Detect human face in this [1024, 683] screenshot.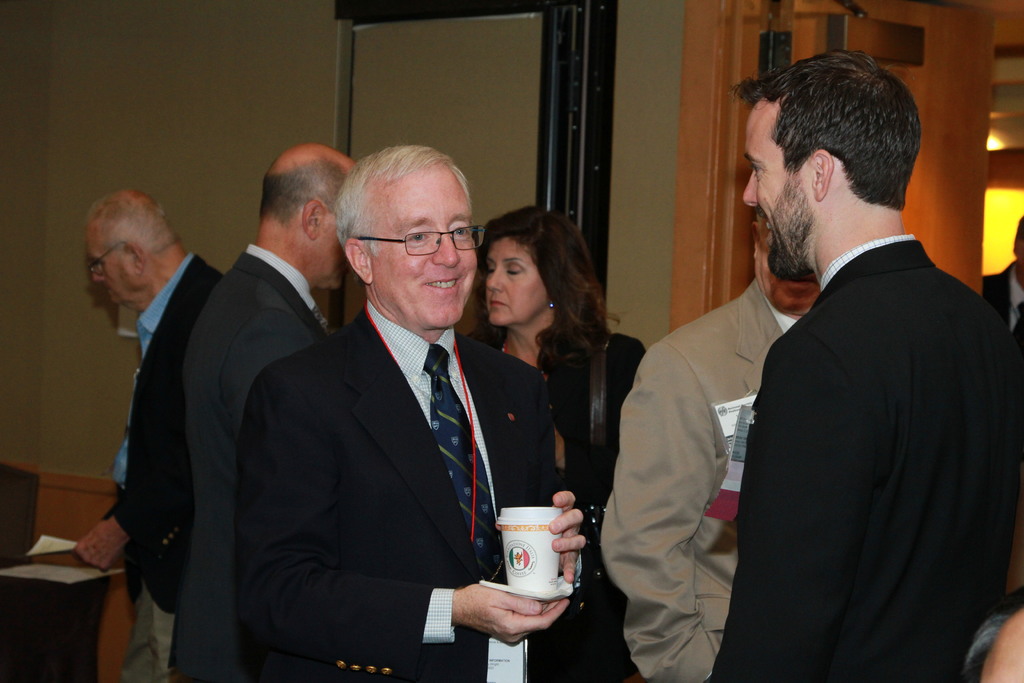
Detection: BBox(322, 210, 352, 293).
